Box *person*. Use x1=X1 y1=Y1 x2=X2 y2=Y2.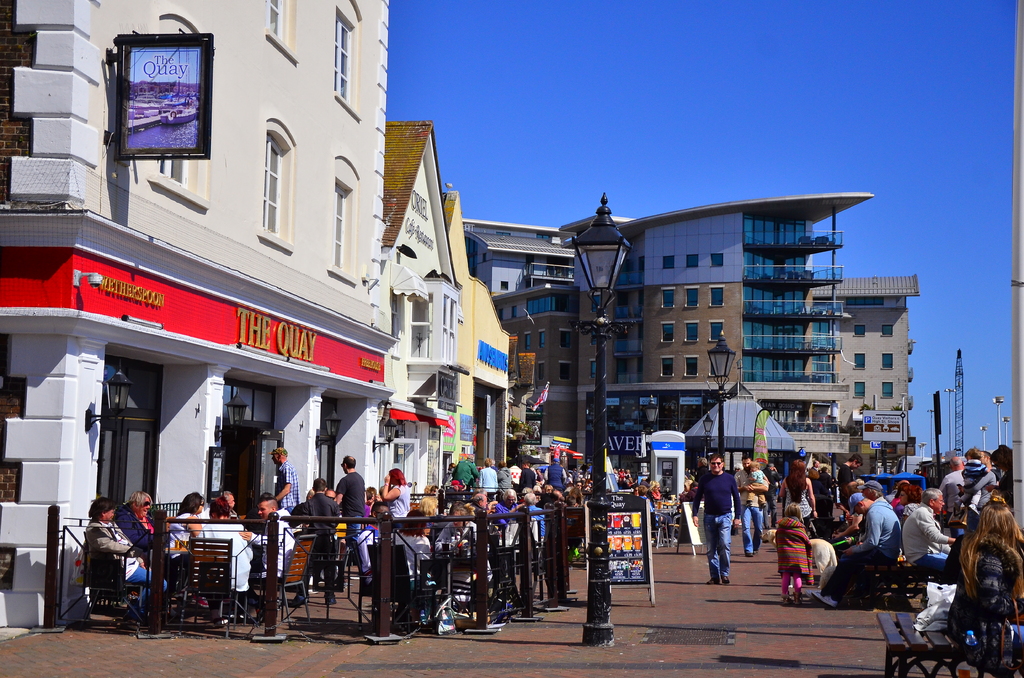
x1=945 y1=497 x2=1023 y2=671.
